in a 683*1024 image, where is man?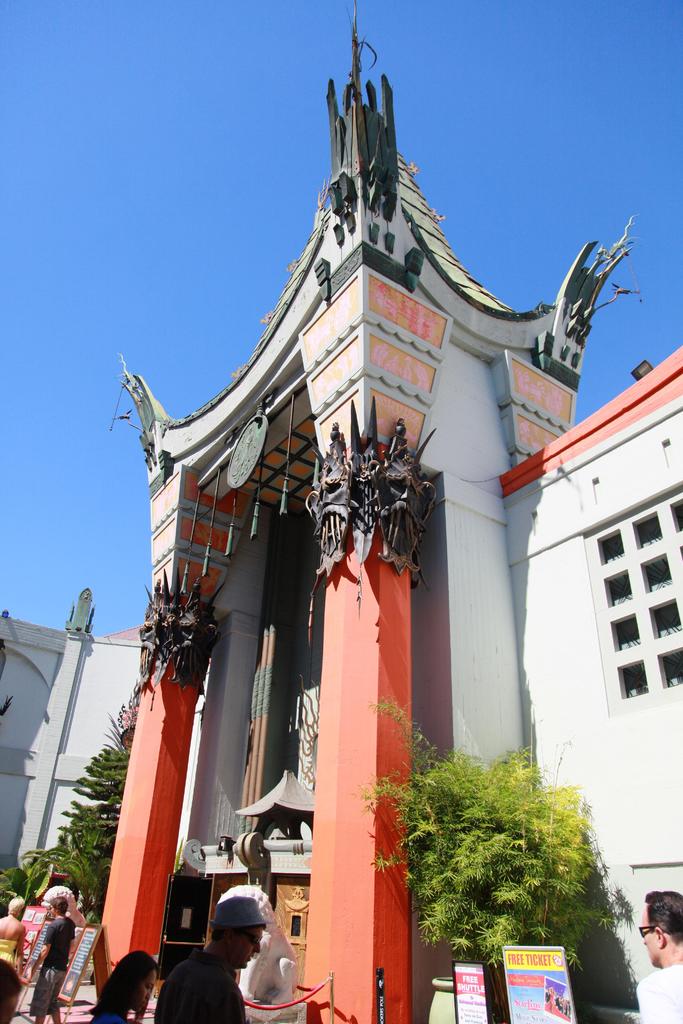
(left=153, top=895, right=277, bottom=1023).
